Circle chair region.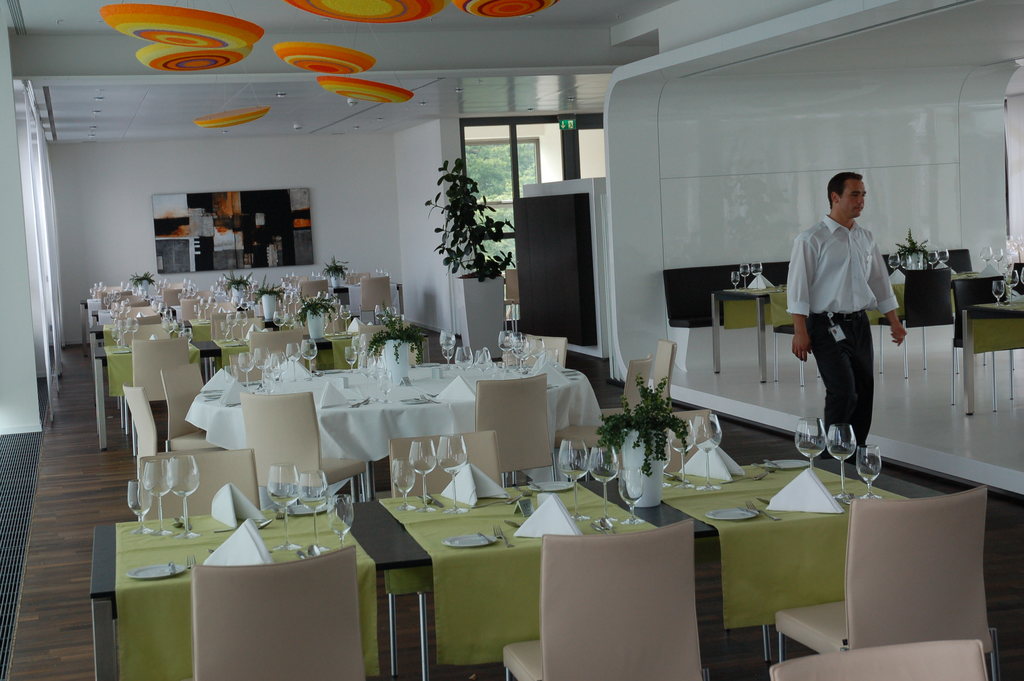
Region: locate(360, 274, 400, 339).
